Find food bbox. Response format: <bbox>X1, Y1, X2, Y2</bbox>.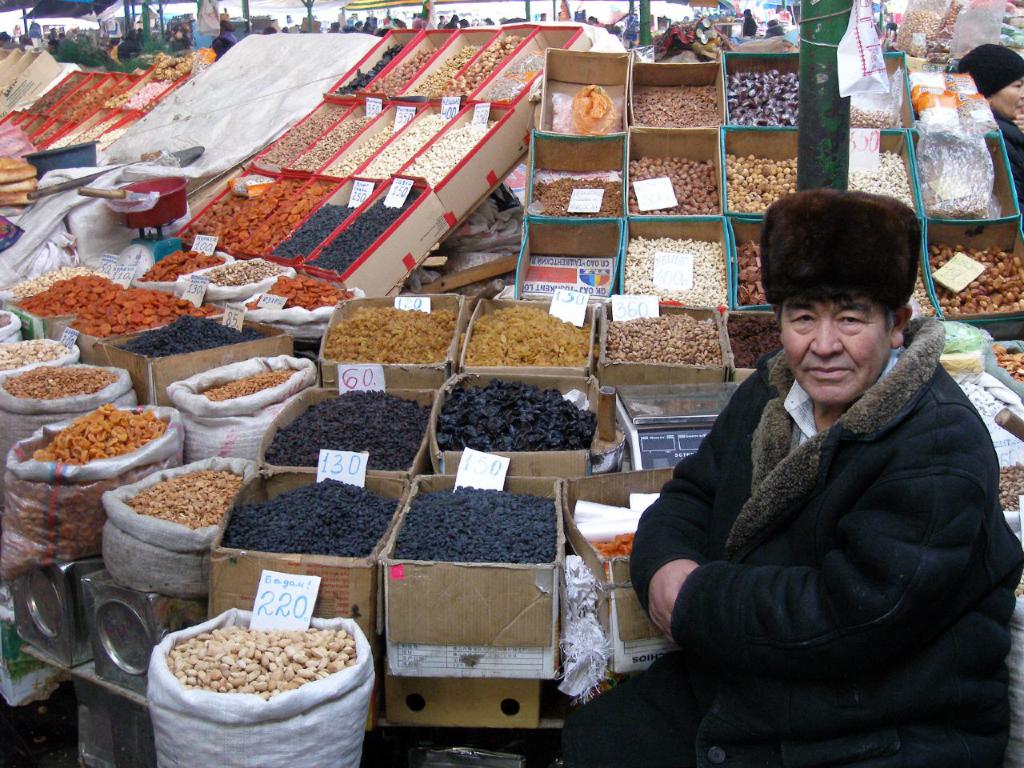
<bbox>333, 121, 395, 173</bbox>.
